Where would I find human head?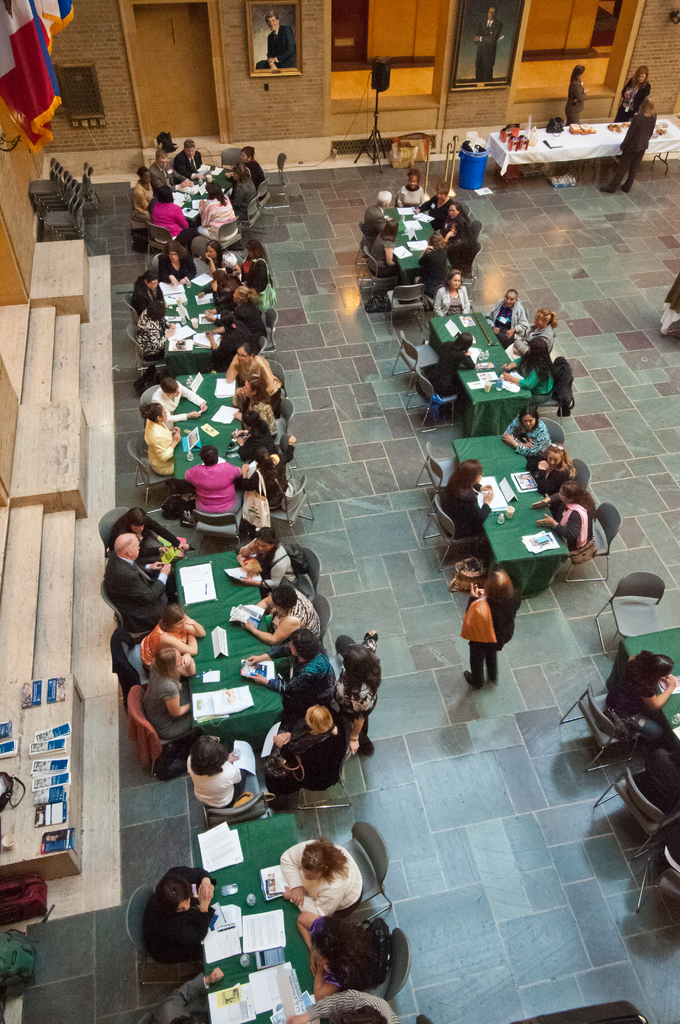
At box(165, 241, 181, 262).
